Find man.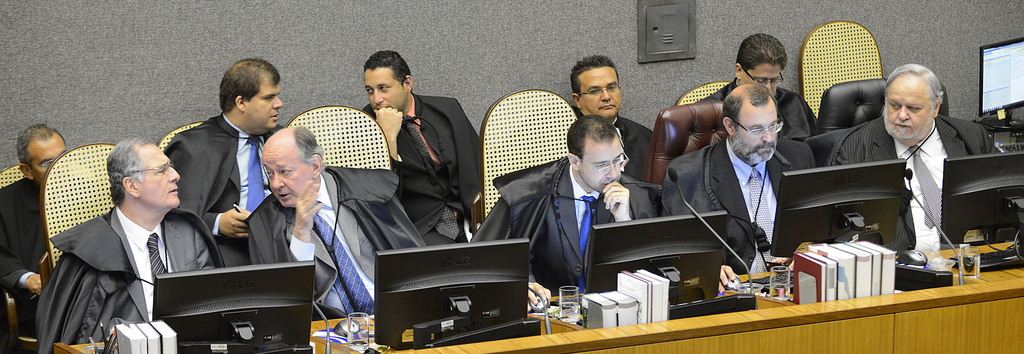
box=[164, 52, 290, 264].
